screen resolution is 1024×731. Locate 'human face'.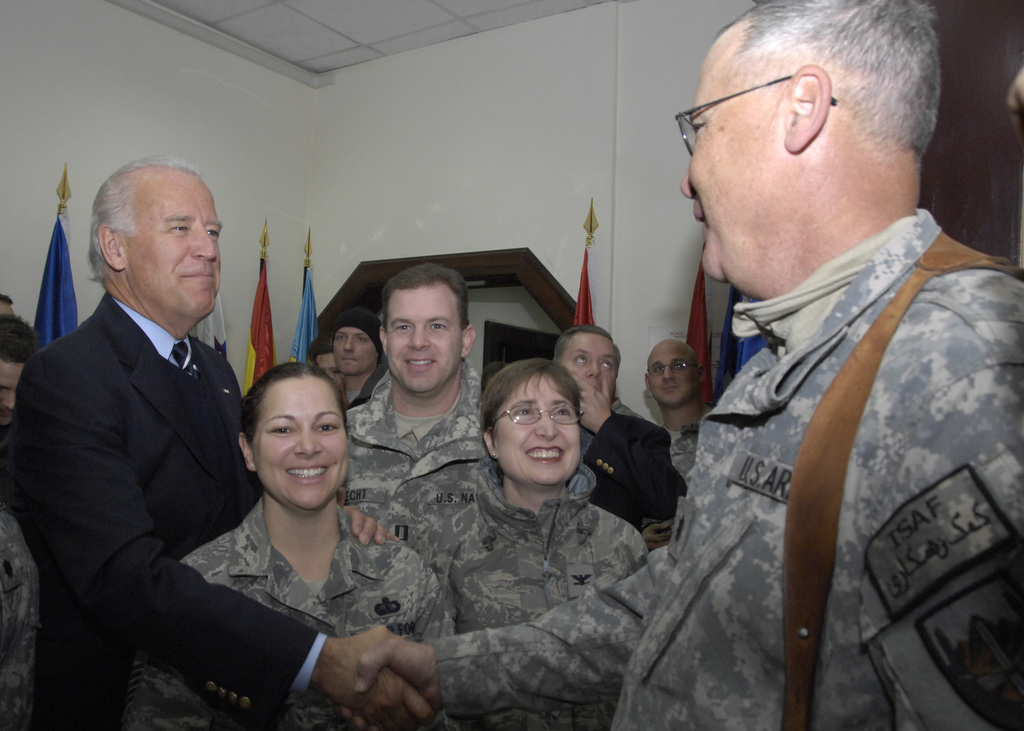
bbox(257, 380, 344, 510).
